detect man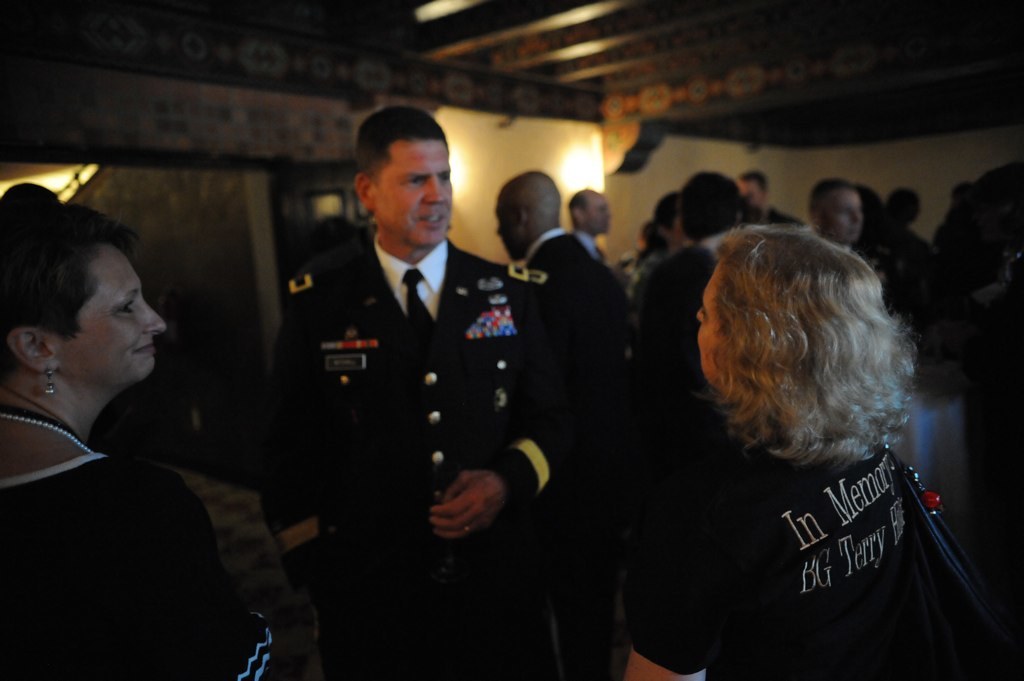
<box>738,166,807,233</box>
